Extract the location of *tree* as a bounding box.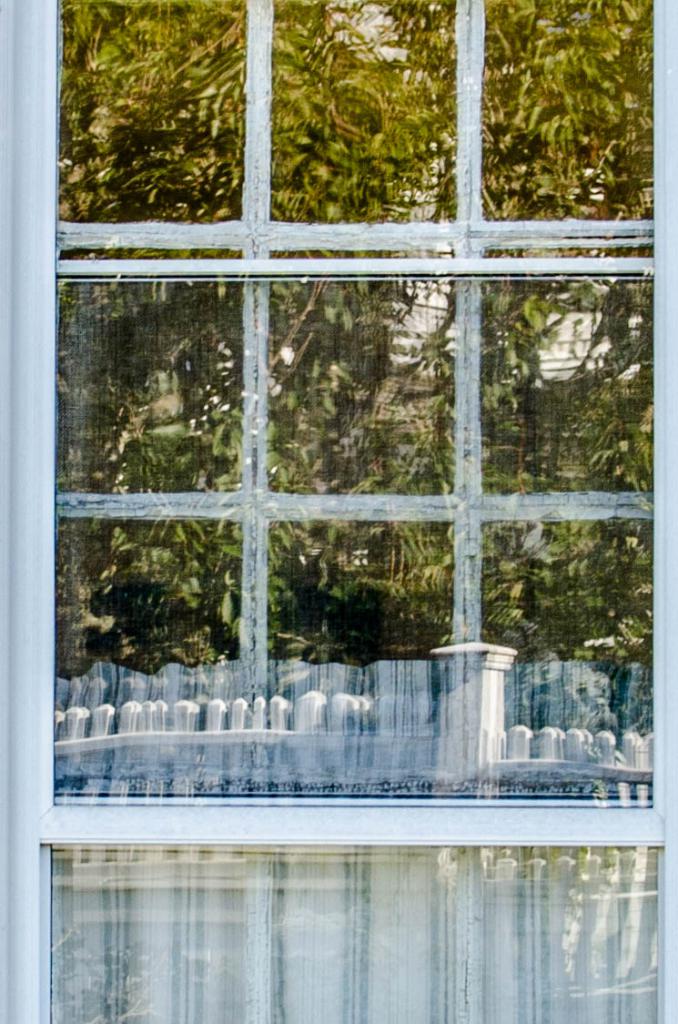
rect(66, 5, 449, 680).
